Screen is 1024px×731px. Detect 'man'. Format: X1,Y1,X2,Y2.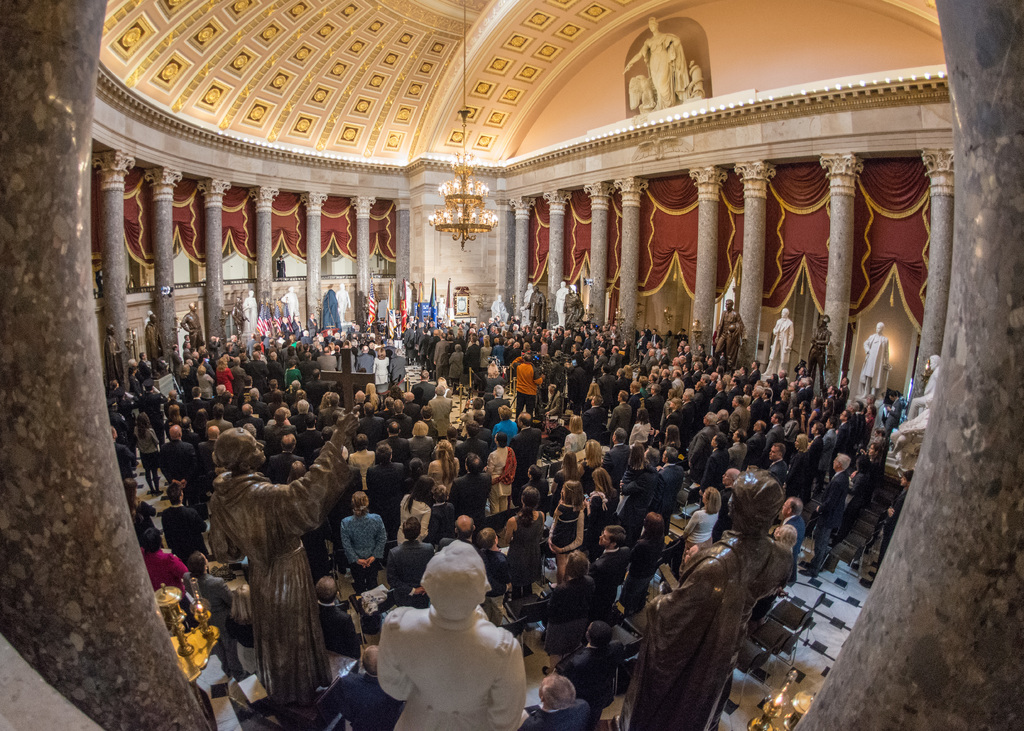
621,449,659,530.
